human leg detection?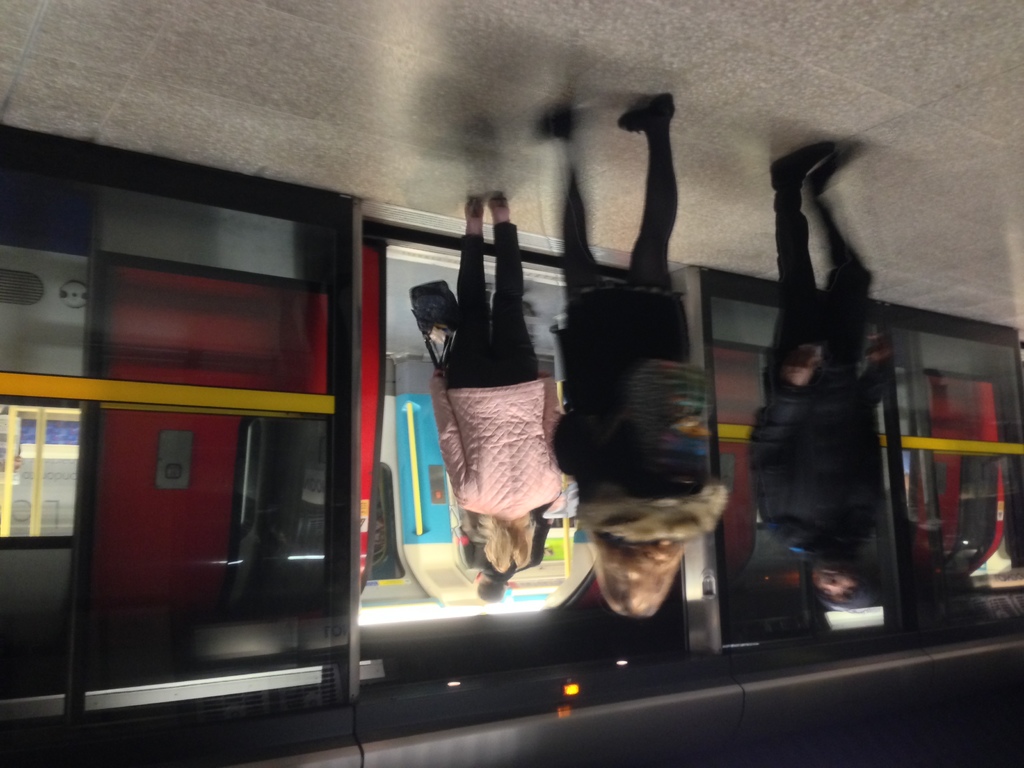
(left=489, top=198, right=538, bottom=372)
